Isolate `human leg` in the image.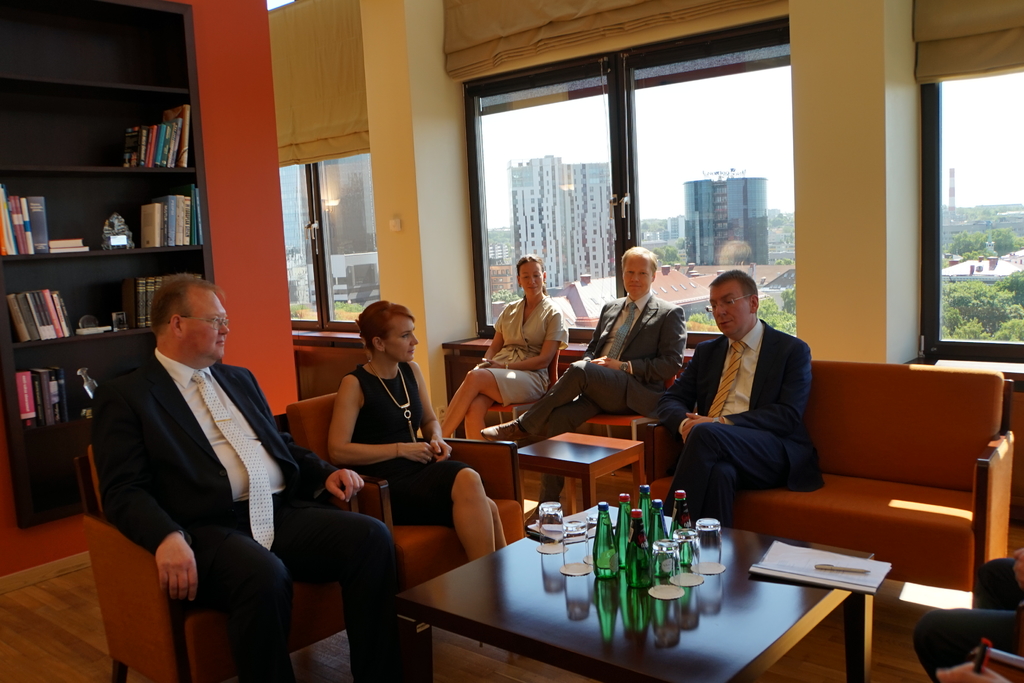
Isolated region: {"left": 173, "top": 520, "right": 294, "bottom": 682}.
